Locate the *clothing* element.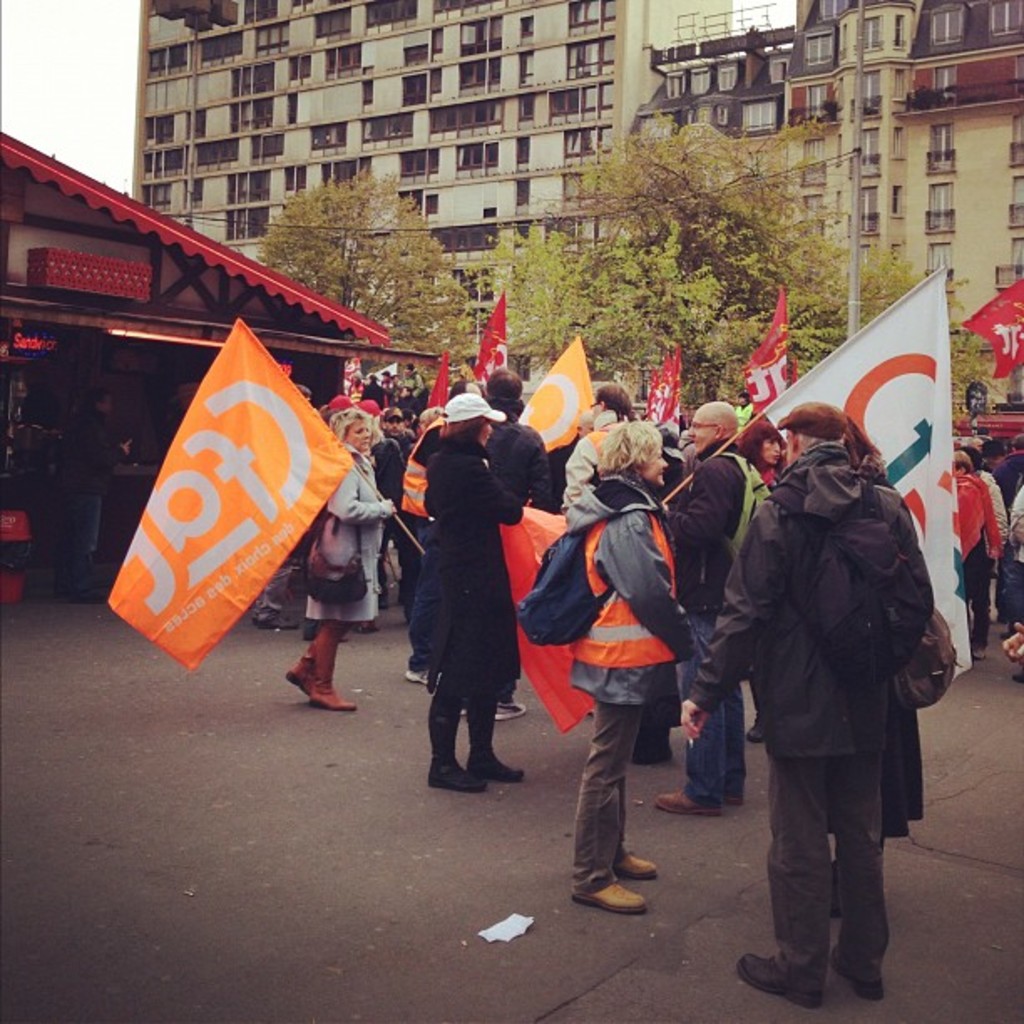
Element bbox: bbox=(666, 432, 770, 808).
